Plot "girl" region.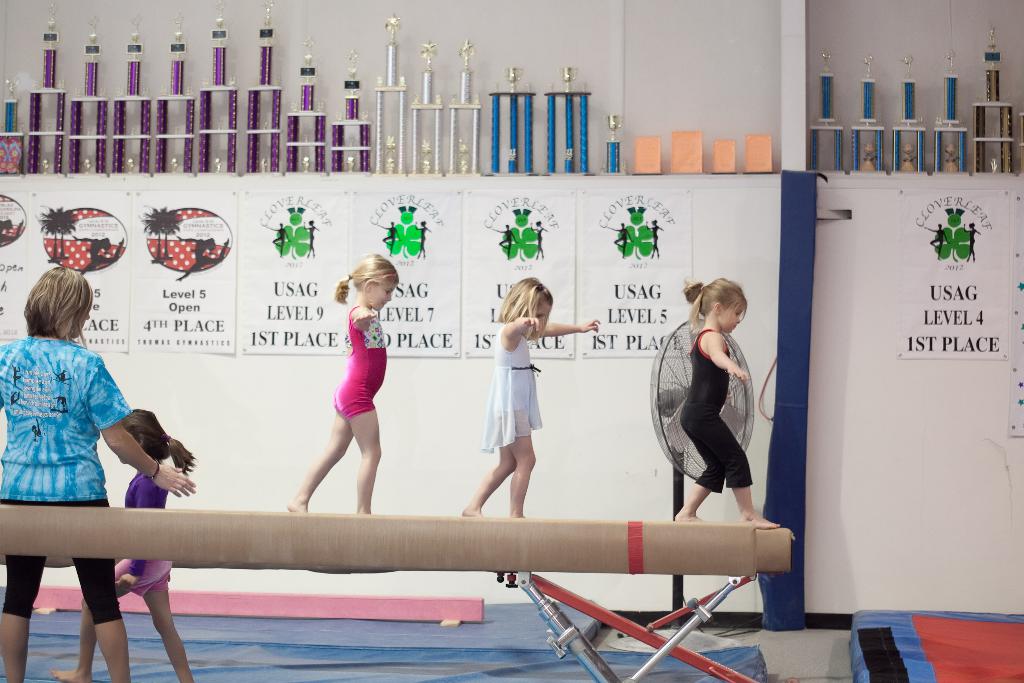
Plotted at region(289, 256, 398, 514).
